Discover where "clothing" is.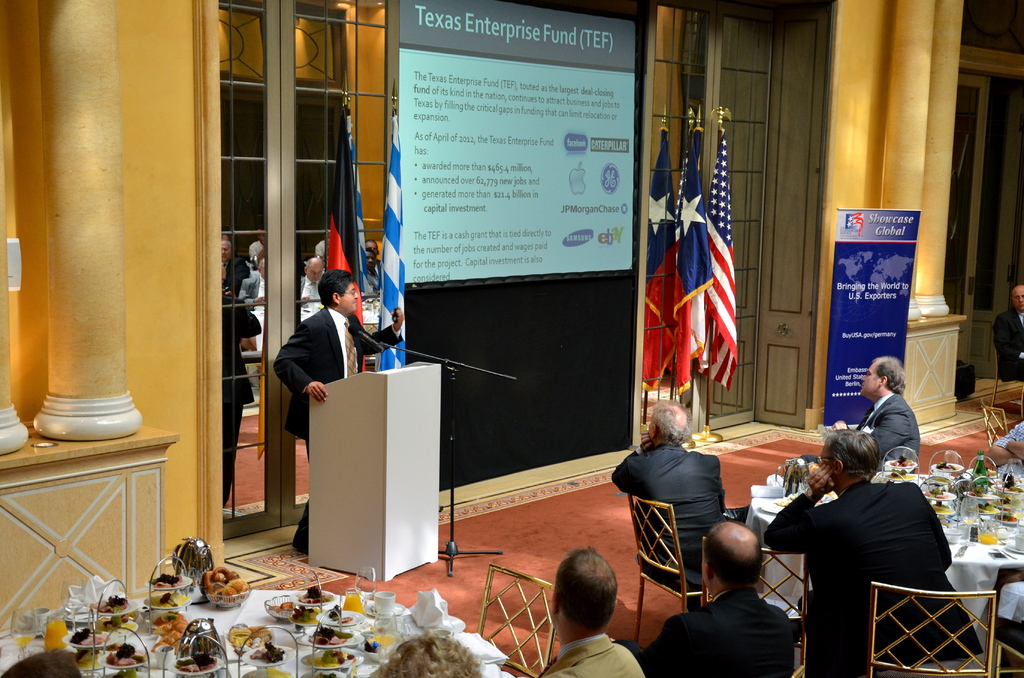
Discovered at [268, 308, 406, 551].
